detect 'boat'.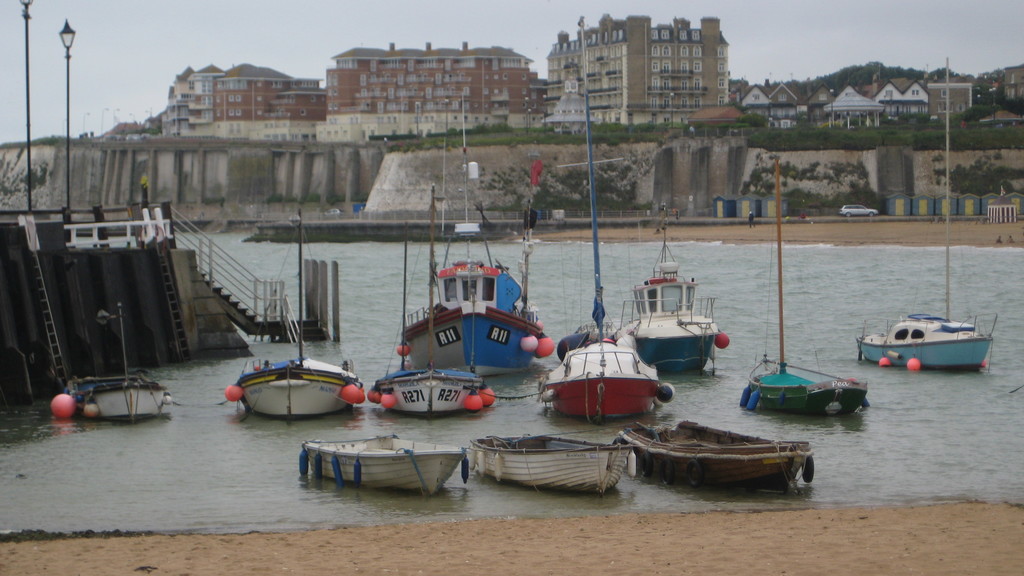
Detected at x1=374 y1=202 x2=488 y2=408.
